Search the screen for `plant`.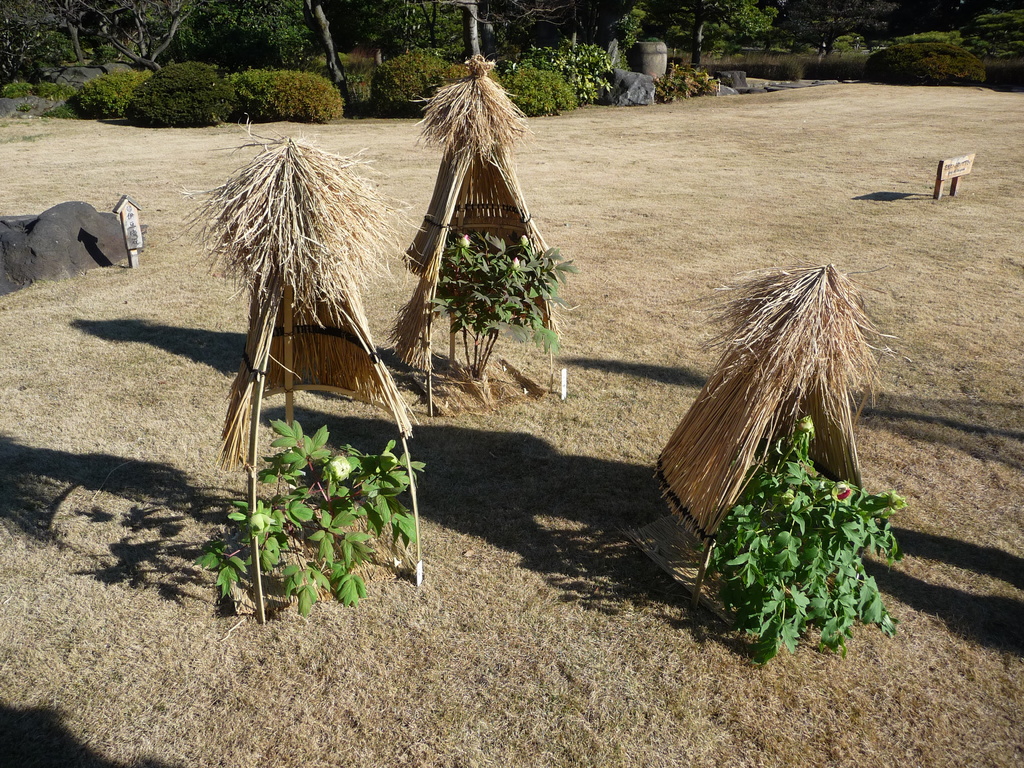
Found at 198:412:428:625.
